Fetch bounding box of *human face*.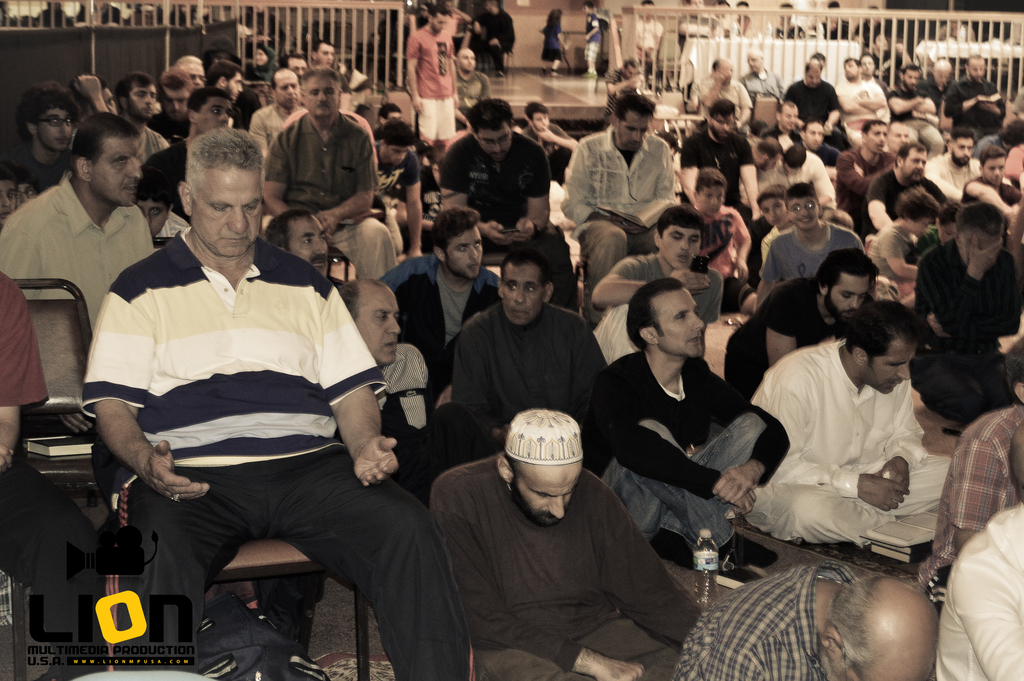
Bbox: <box>431,12,448,36</box>.
